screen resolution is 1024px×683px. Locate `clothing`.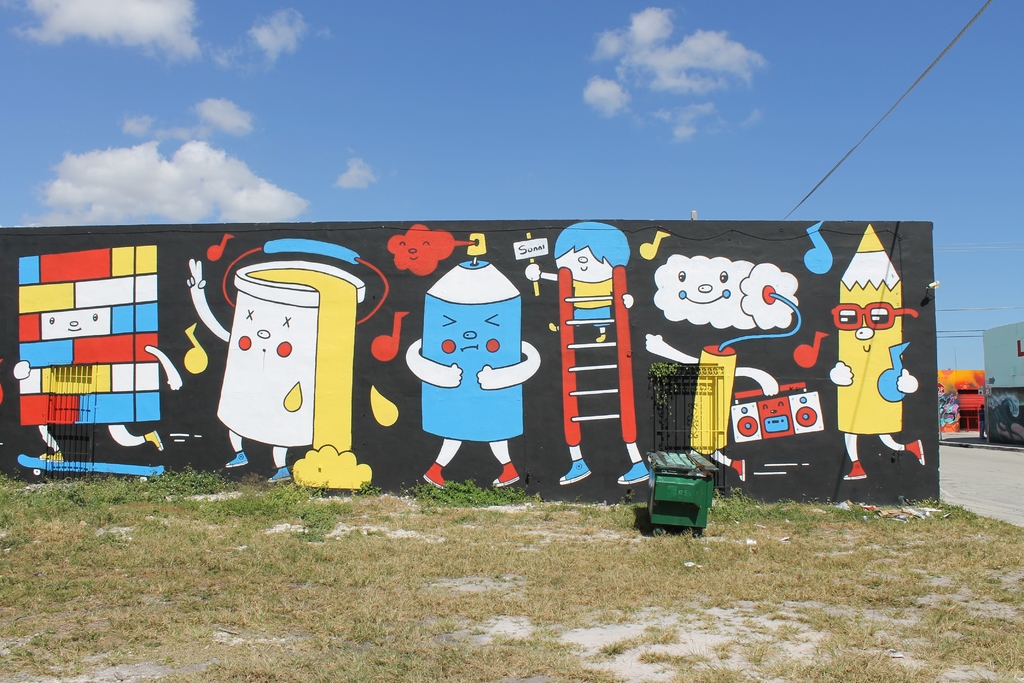
[572, 278, 614, 327].
